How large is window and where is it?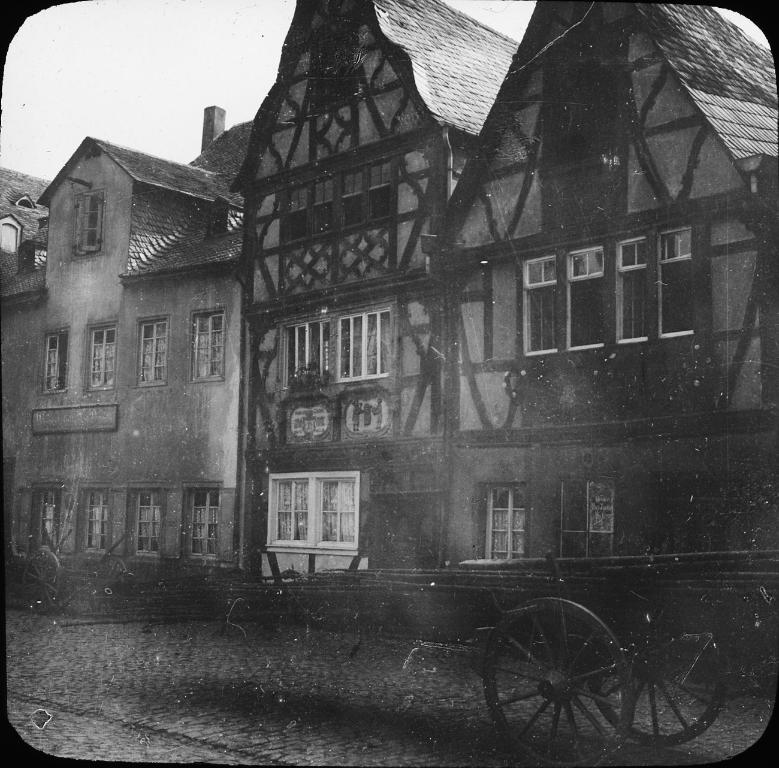
Bounding box: <box>194,313,229,392</box>.
